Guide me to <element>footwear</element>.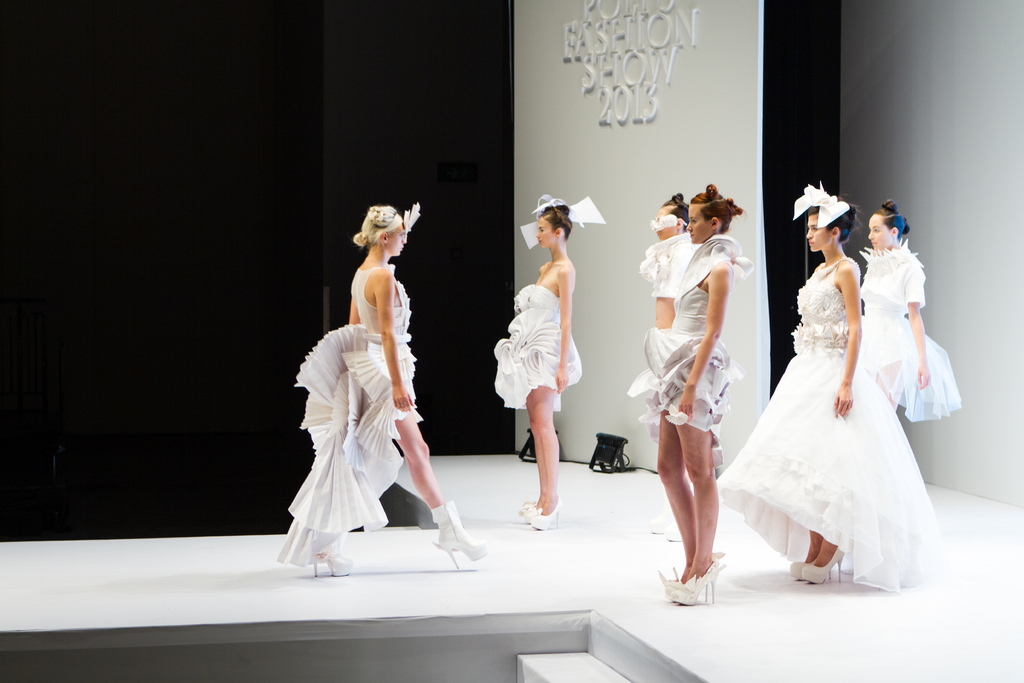
Guidance: 802 547 848 587.
